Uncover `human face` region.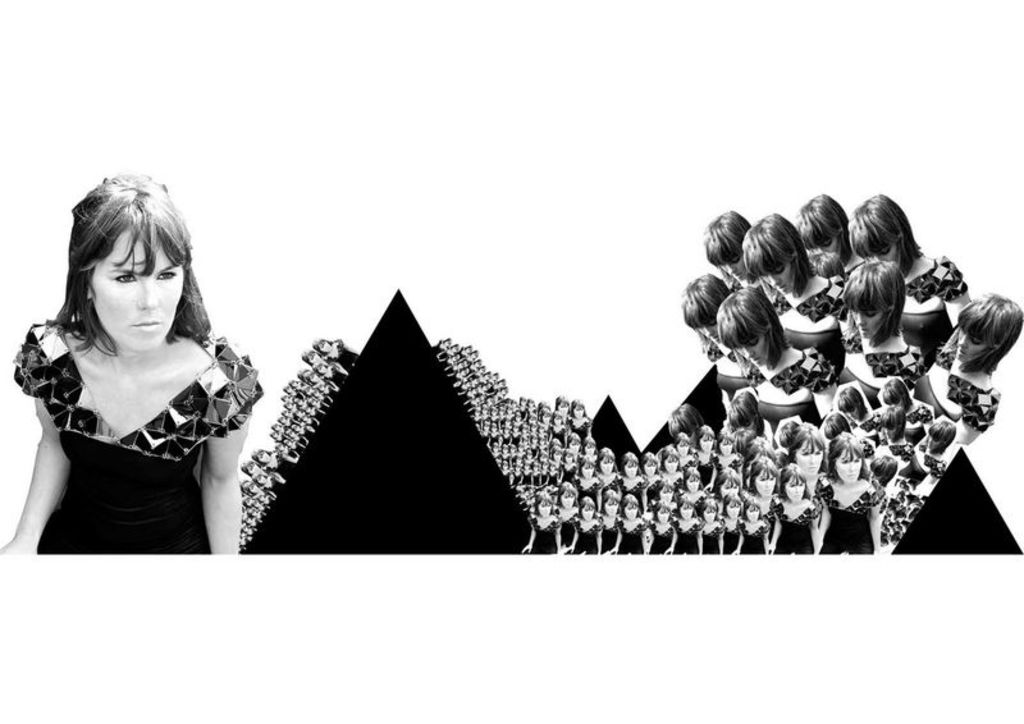
Uncovered: detection(956, 330, 984, 359).
